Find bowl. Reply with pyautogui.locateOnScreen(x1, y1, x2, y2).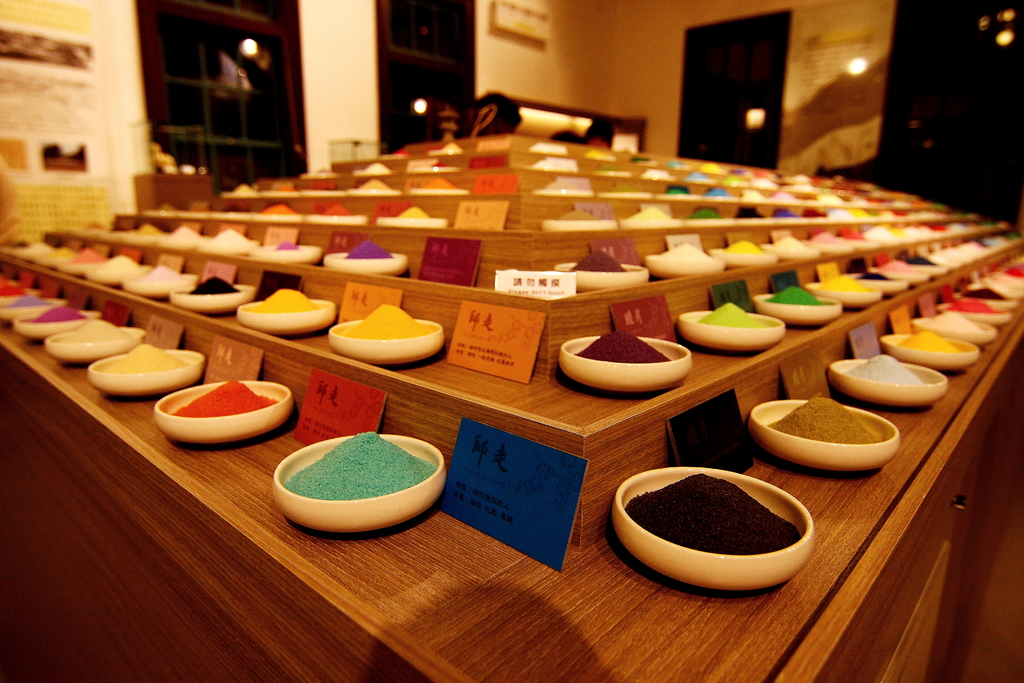
pyautogui.locateOnScreen(249, 245, 320, 265).
